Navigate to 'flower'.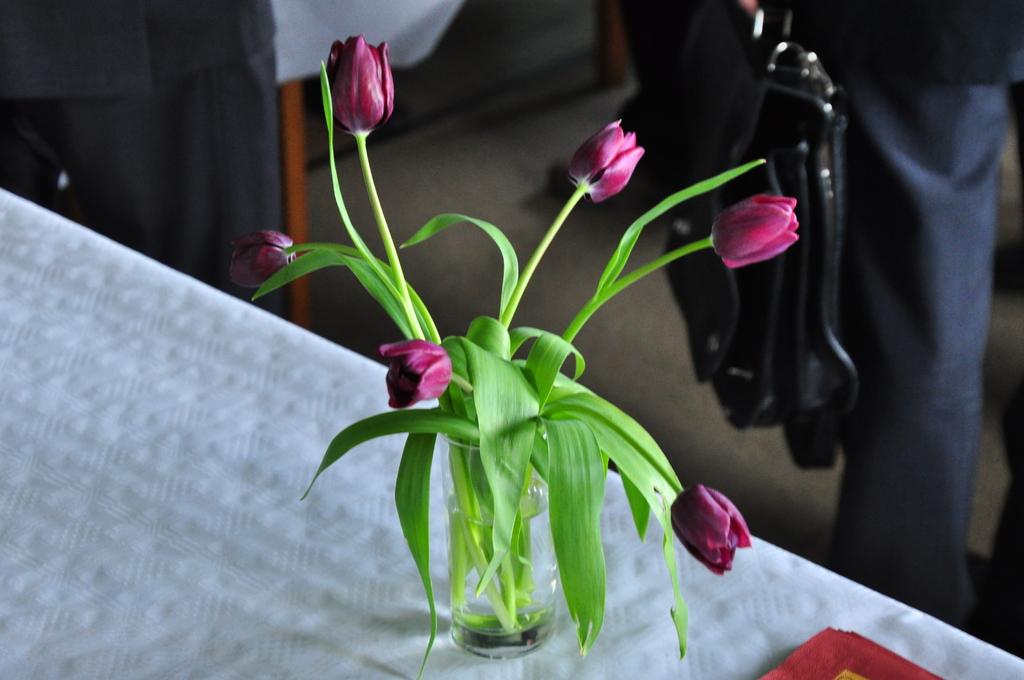
Navigation target: crop(671, 483, 752, 578).
